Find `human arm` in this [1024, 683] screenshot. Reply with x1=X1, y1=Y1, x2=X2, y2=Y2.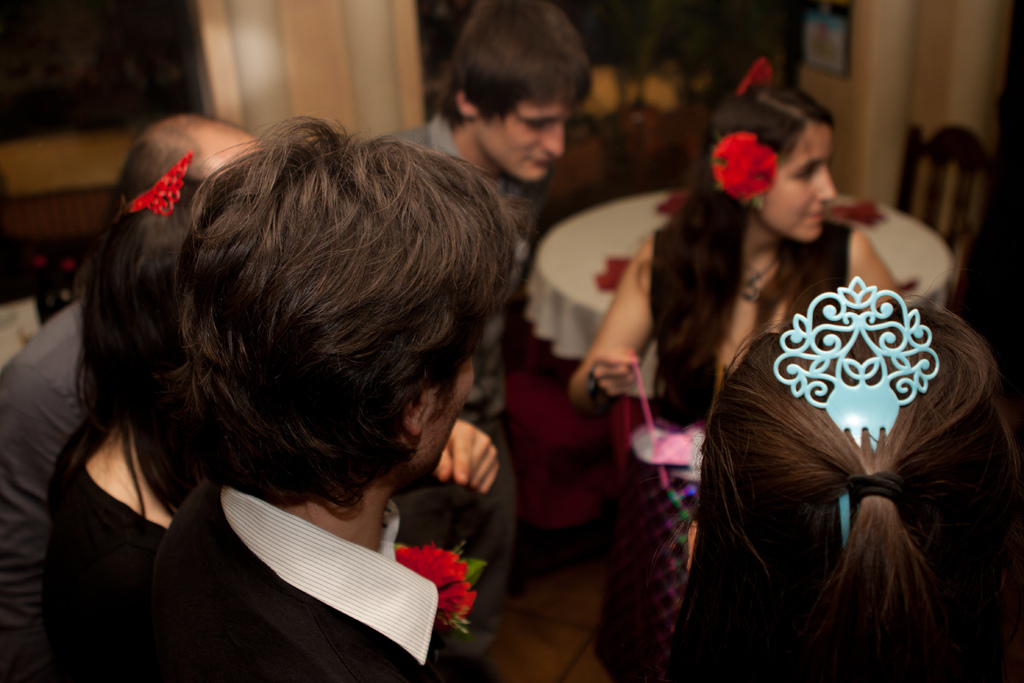
x1=849, y1=226, x2=897, y2=300.
